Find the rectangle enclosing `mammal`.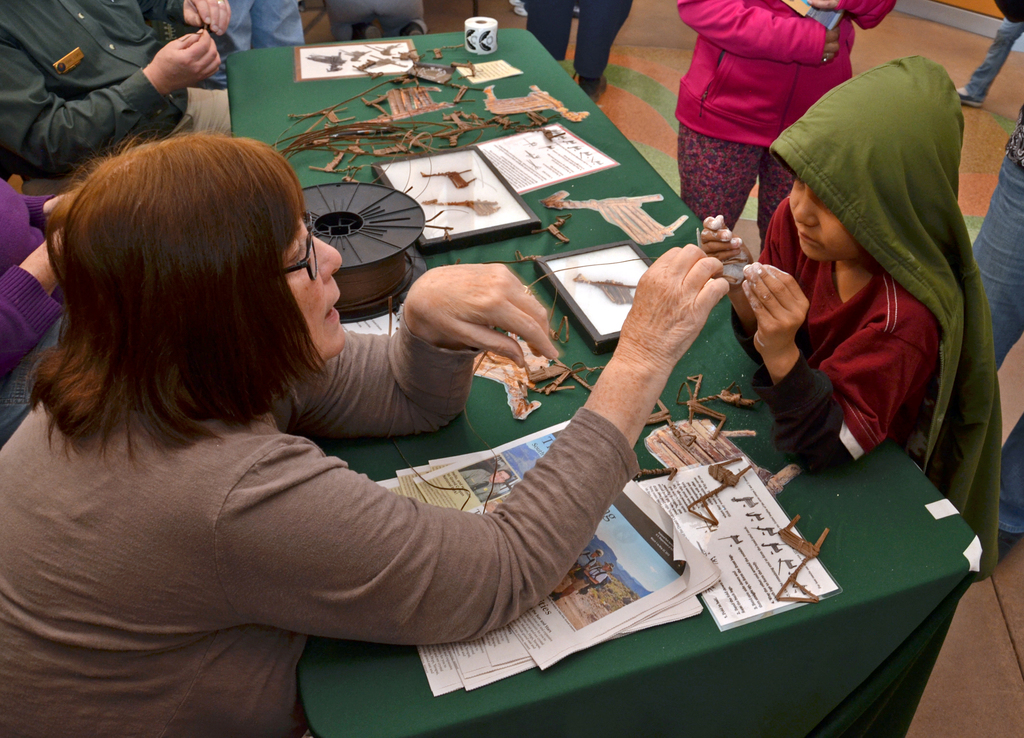
bbox(956, 0, 1023, 106).
